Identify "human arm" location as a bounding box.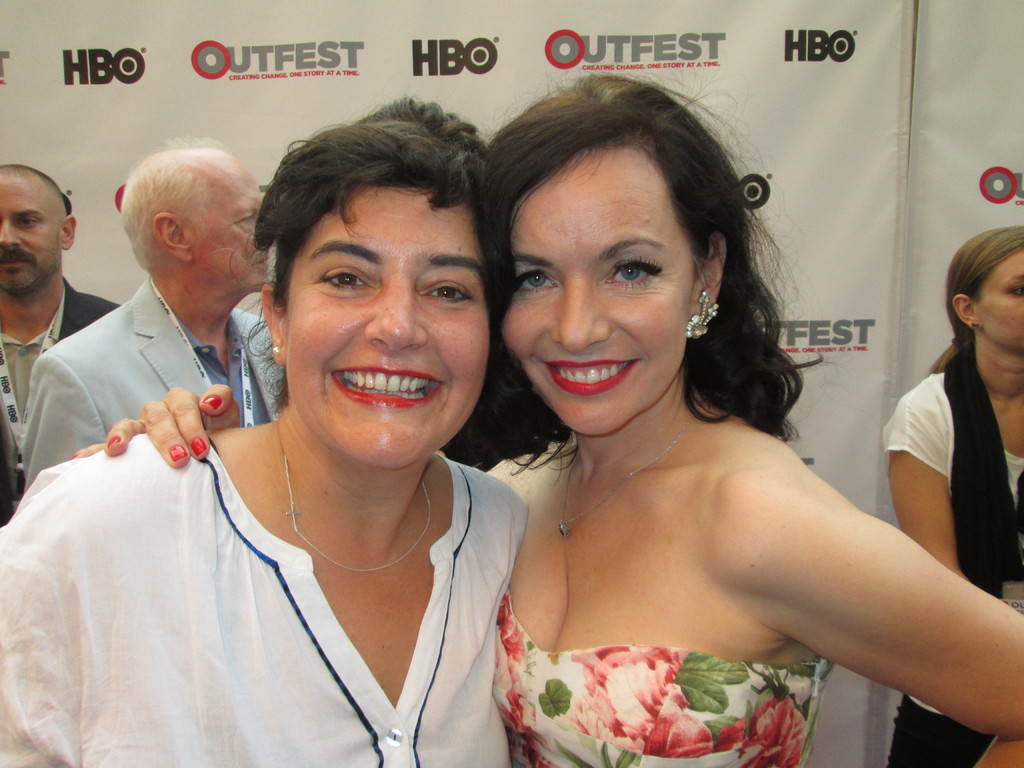
l=17, t=353, r=104, b=493.
